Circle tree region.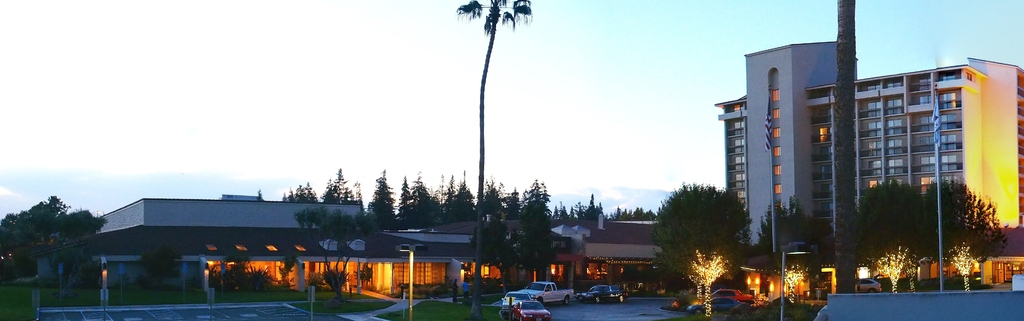
Region: 762:202:829:308.
